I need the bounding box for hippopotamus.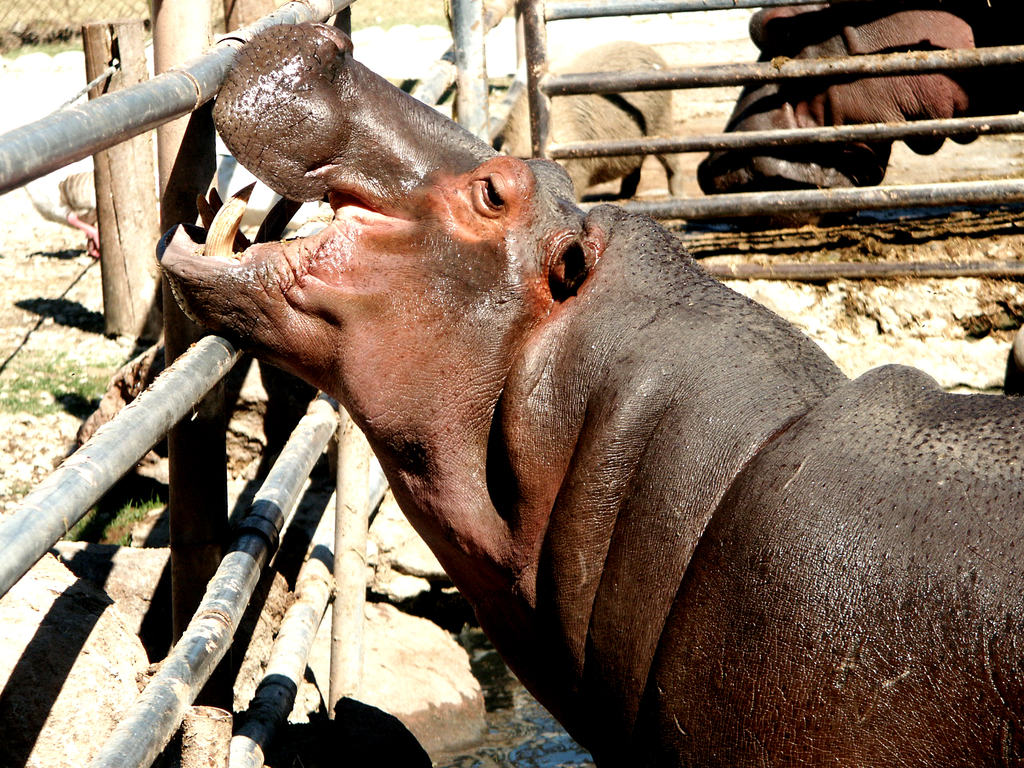
Here it is: bbox=(694, 0, 1023, 193).
